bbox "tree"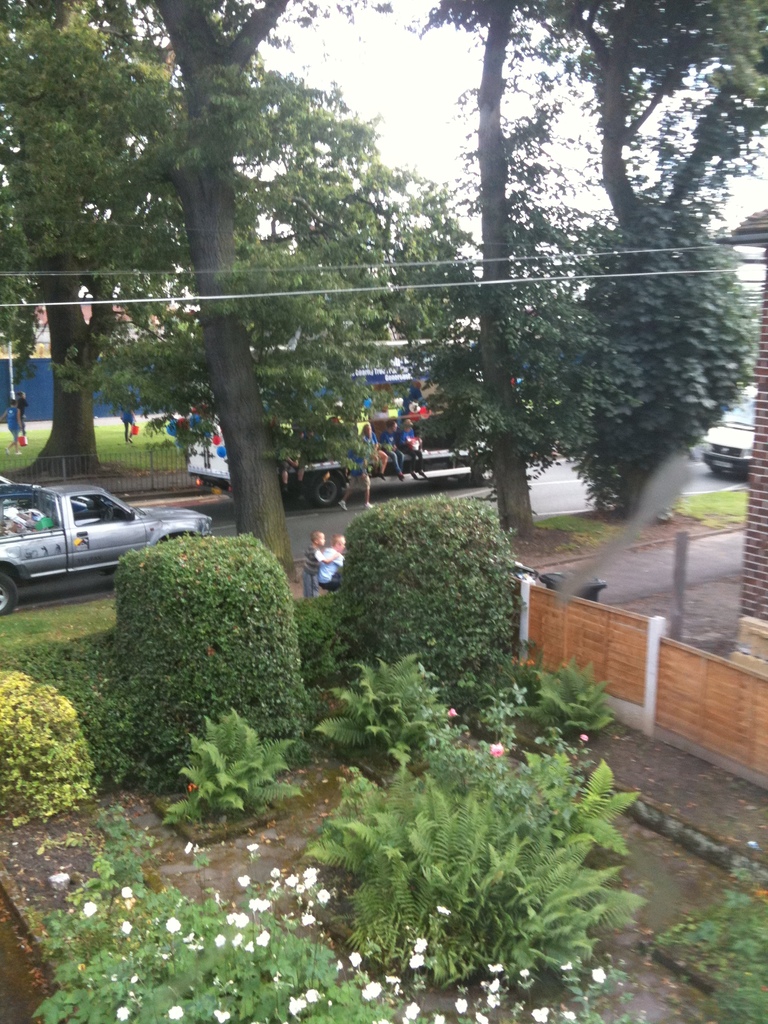
box(331, 487, 509, 711)
